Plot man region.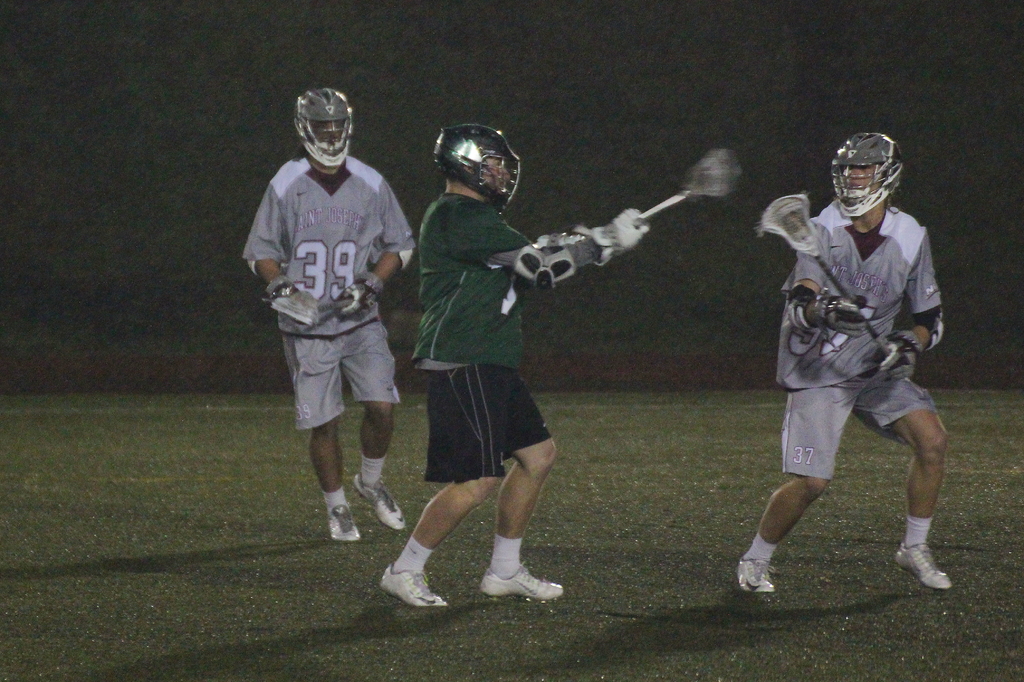
Plotted at BBox(728, 132, 974, 601).
